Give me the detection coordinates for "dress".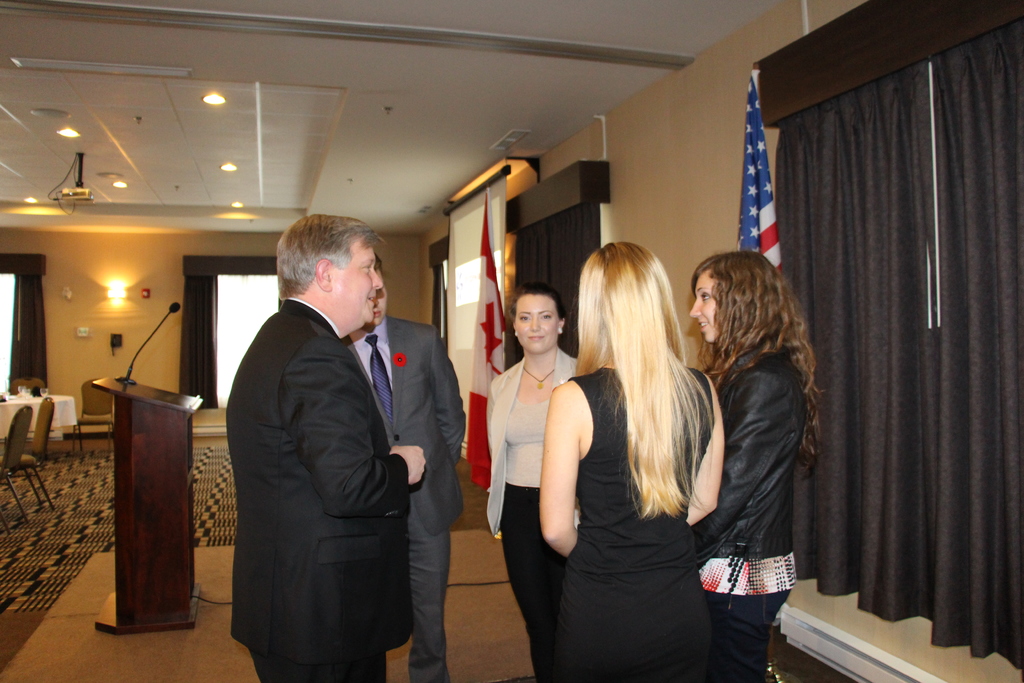
{"x1": 556, "y1": 367, "x2": 715, "y2": 682}.
